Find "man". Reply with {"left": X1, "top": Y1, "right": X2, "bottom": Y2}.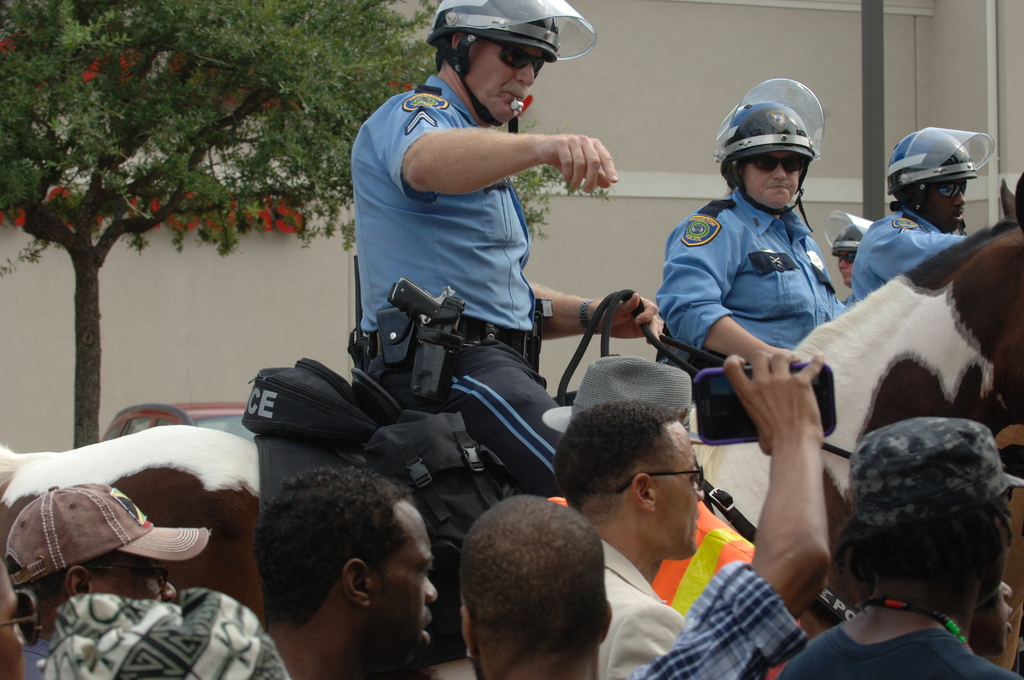
{"left": 852, "top": 125, "right": 973, "bottom": 305}.
